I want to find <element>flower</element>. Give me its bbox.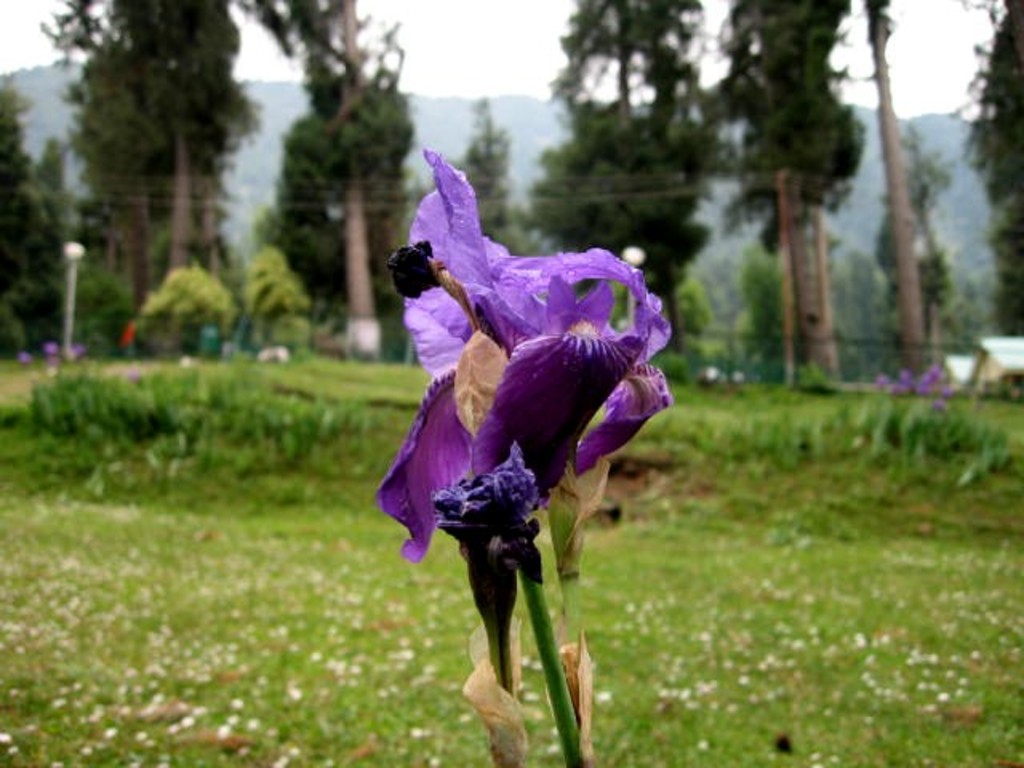
<region>18, 347, 82, 381</region>.
